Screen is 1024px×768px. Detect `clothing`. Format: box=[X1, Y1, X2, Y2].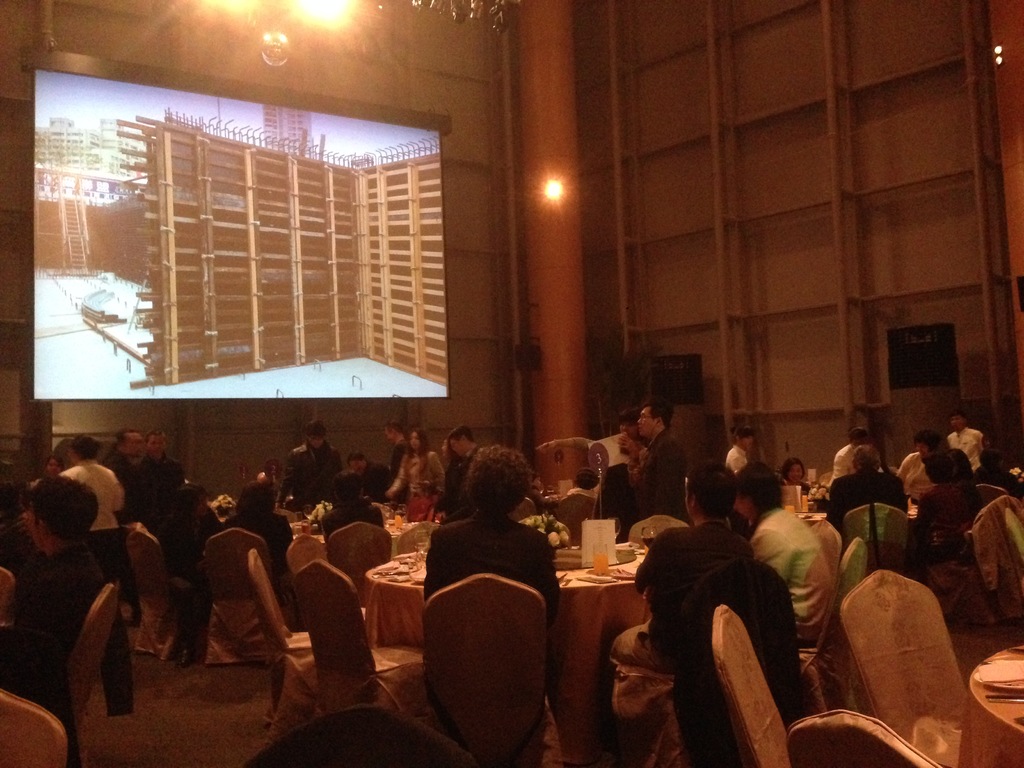
box=[318, 503, 380, 547].
